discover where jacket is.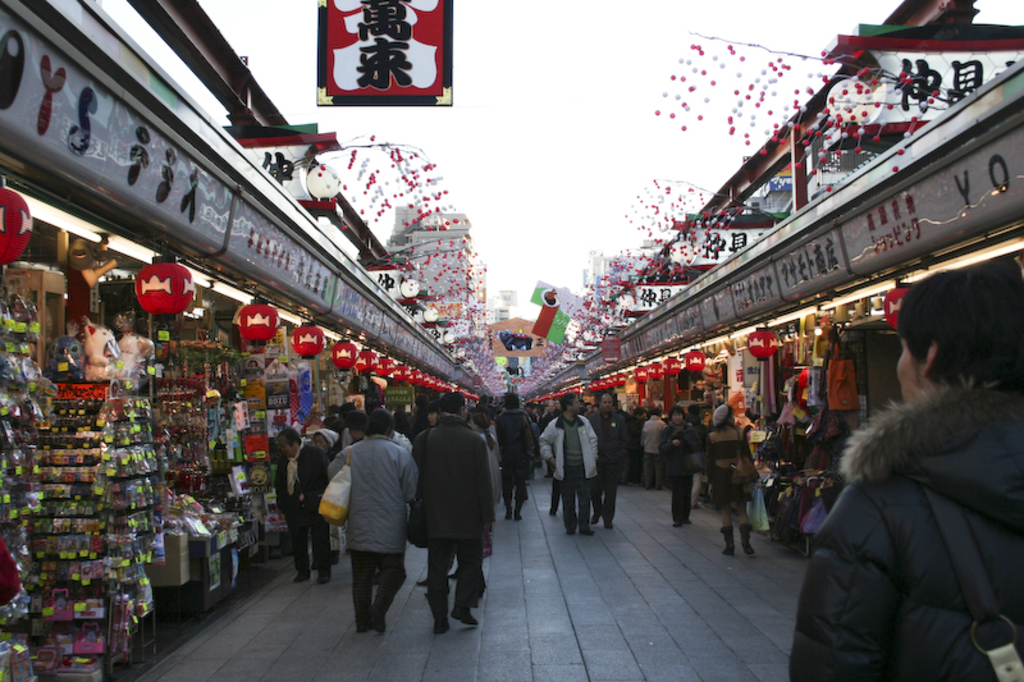
Discovered at select_region(538, 415, 604, 480).
